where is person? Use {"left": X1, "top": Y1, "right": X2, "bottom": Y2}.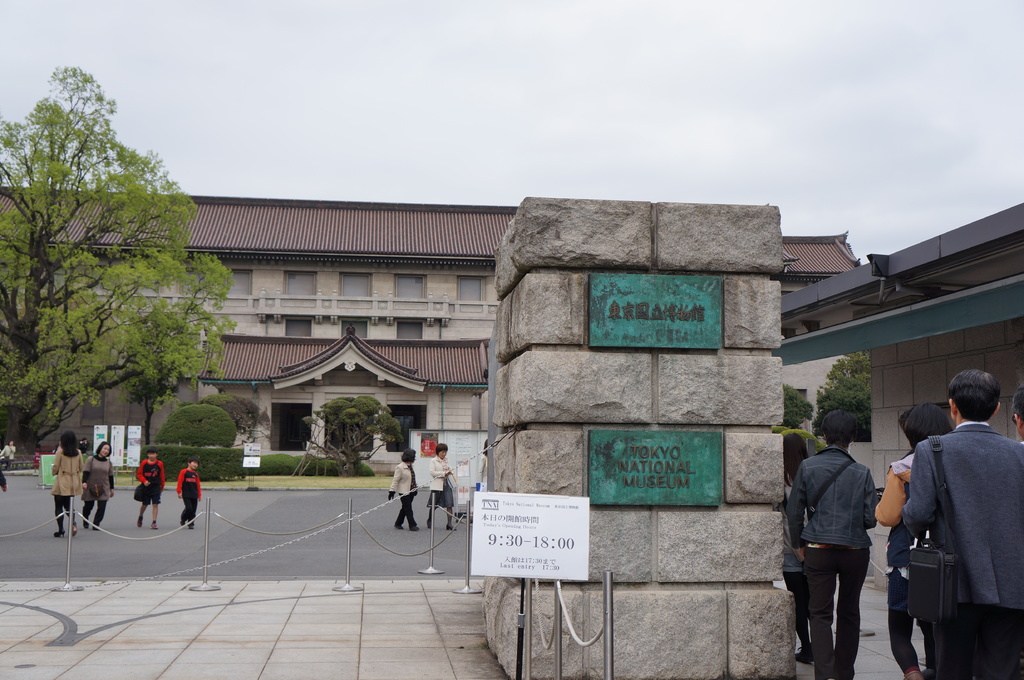
{"left": 76, "top": 438, "right": 91, "bottom": 457}.
